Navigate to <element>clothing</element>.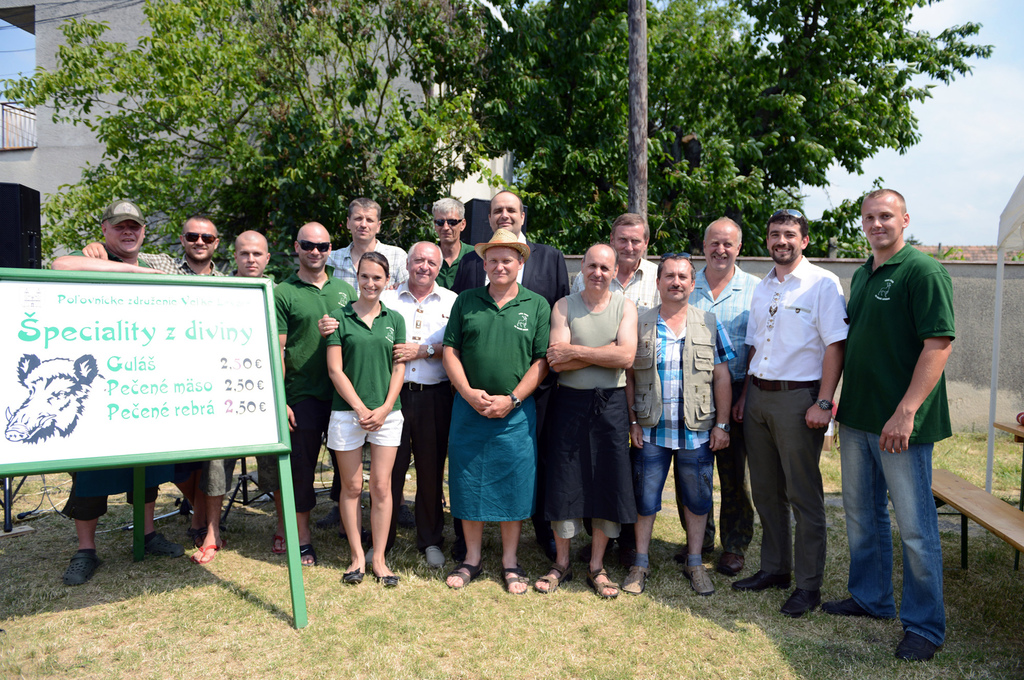
Navigation target: left=819, top=247, right=964, bottom=651.
